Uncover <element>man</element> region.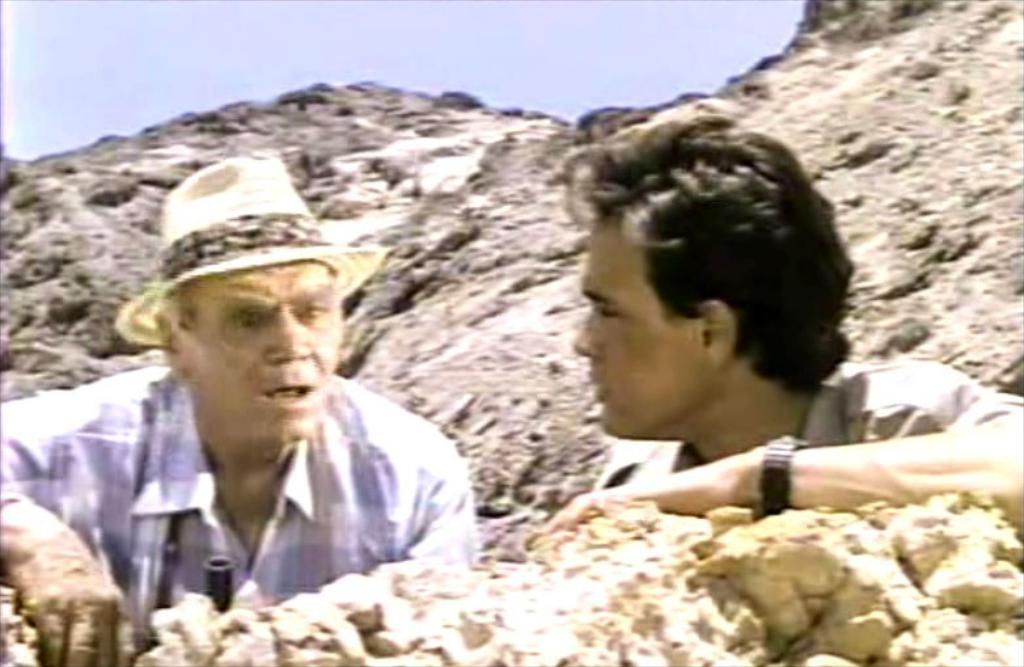
Uncovered: x1=534 y1=119 x2=1023 y2=537.
